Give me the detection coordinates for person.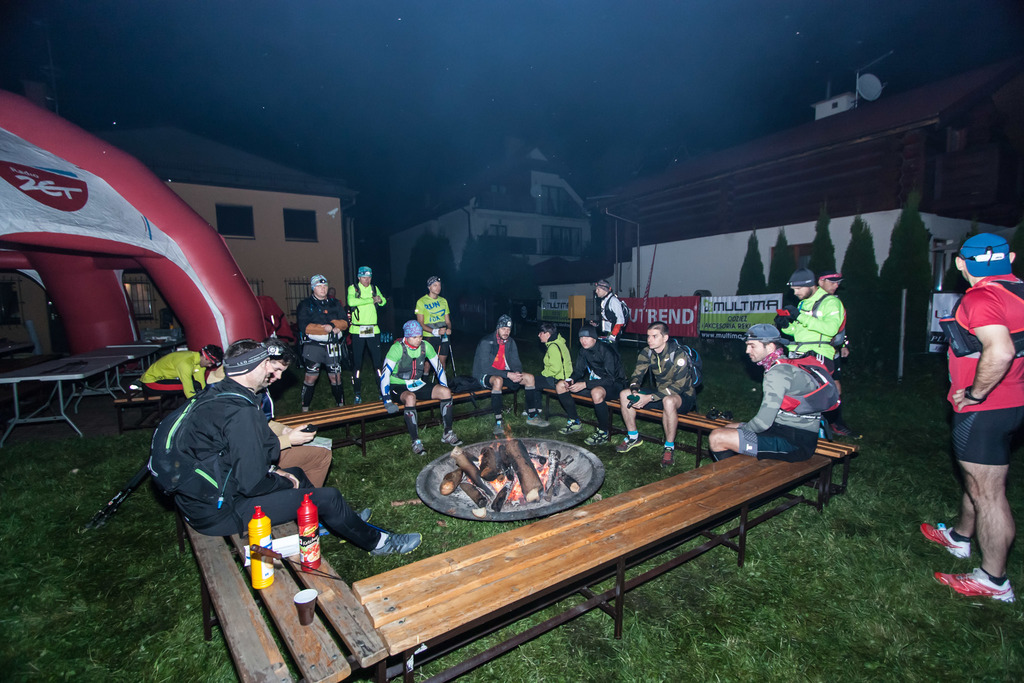
l=168, t=339, r=425, b=558.
